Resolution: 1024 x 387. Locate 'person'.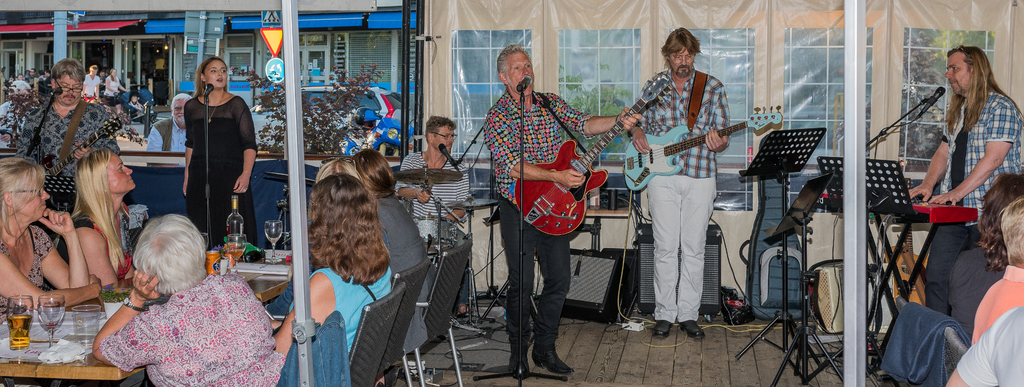
select_region(179, 53, 257, 247).
